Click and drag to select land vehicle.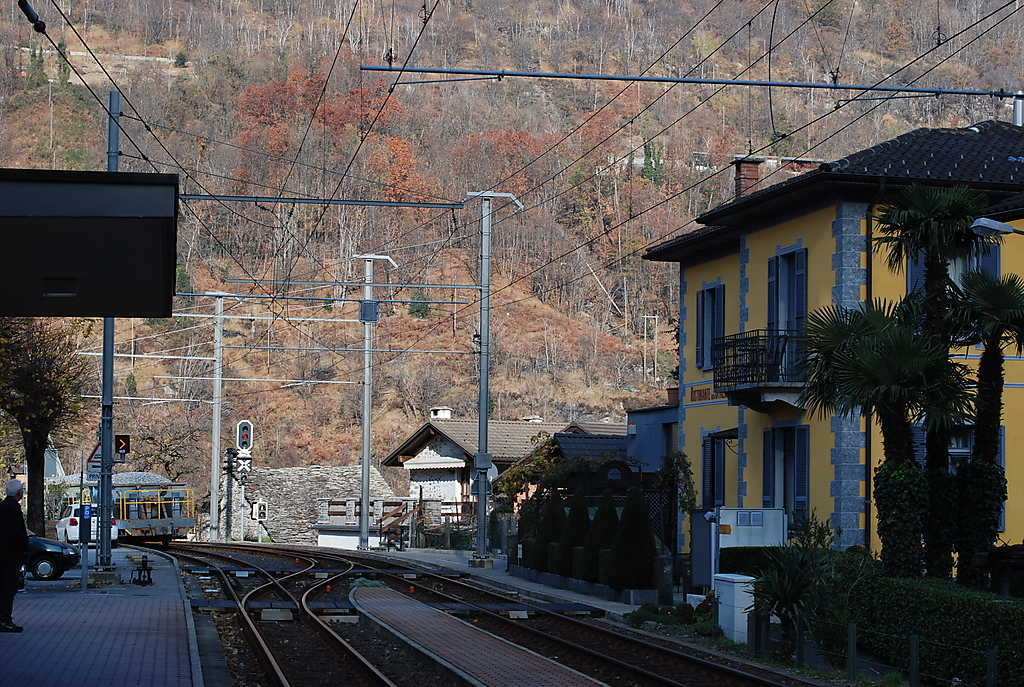
Selection: bbox=[10, 519, 96, 600].
